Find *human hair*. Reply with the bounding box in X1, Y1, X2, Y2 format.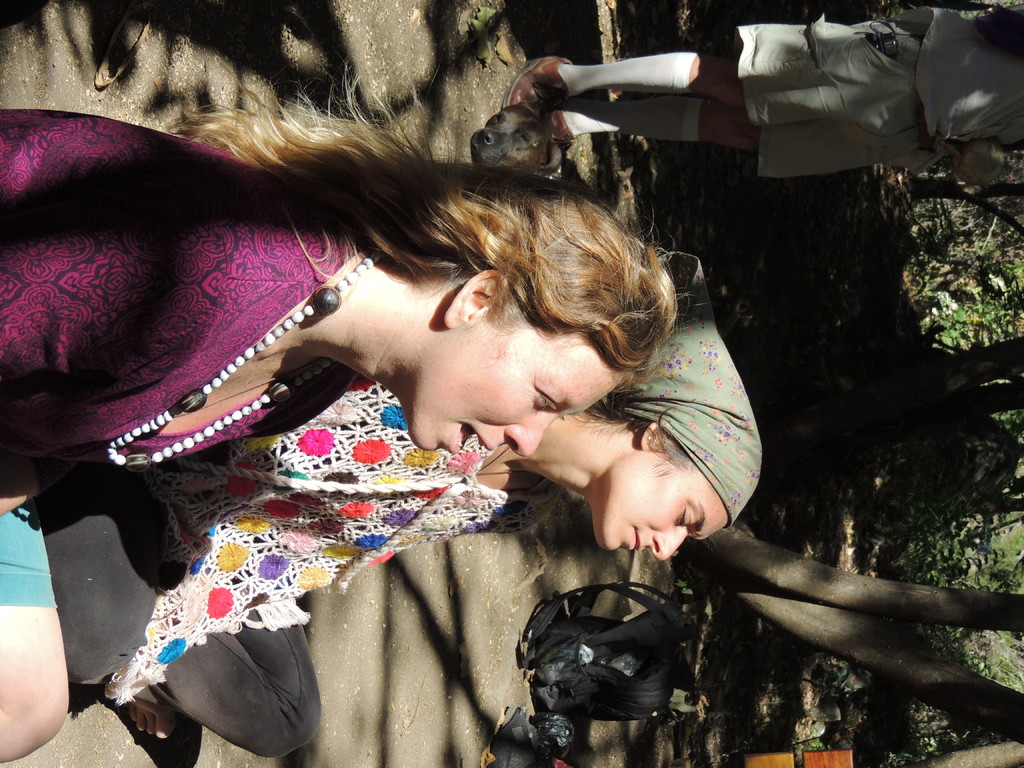
576, 402, 685, 467.
